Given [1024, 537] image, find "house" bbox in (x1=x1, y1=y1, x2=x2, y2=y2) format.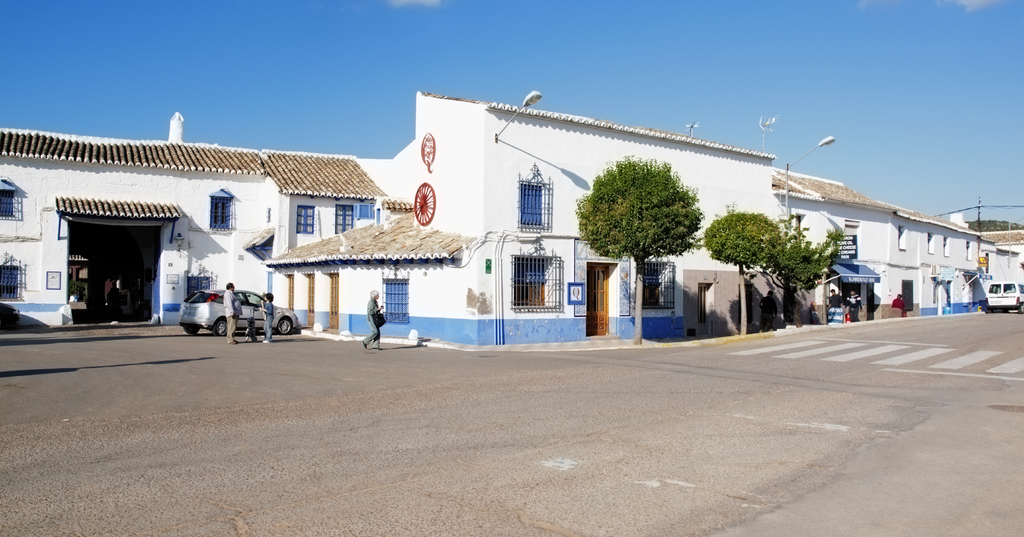
(x1=268, y1=83, x2=1023, y2=349).
